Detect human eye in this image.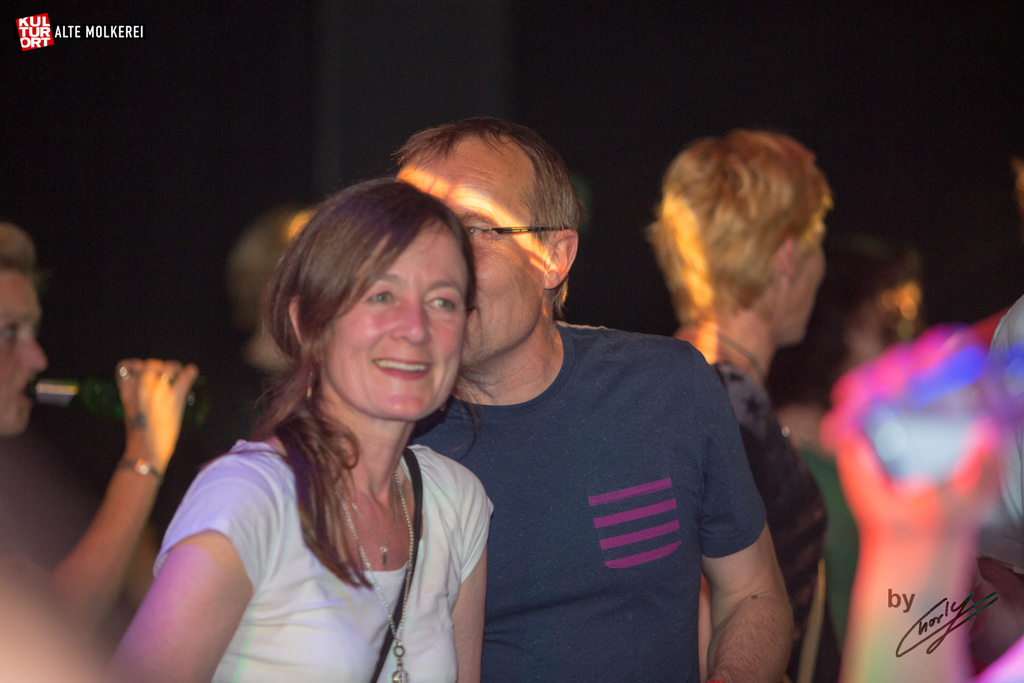
Detection: locate(364, 283, 399, 307).
